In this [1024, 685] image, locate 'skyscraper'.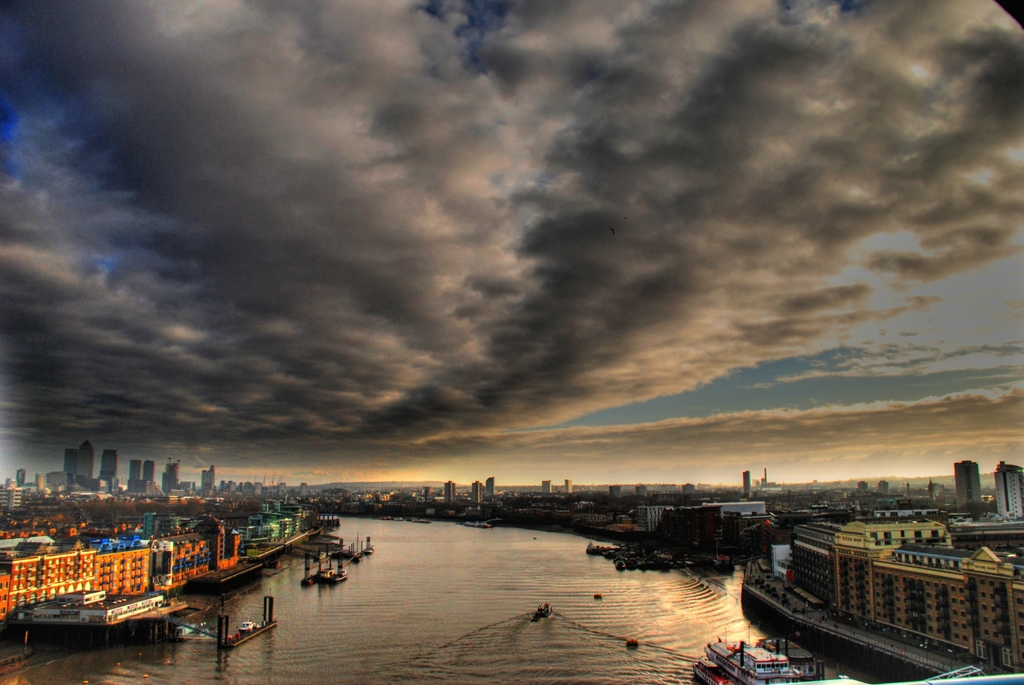
Bounding box: x1=63 y1=450 x2=77 y2=479.
